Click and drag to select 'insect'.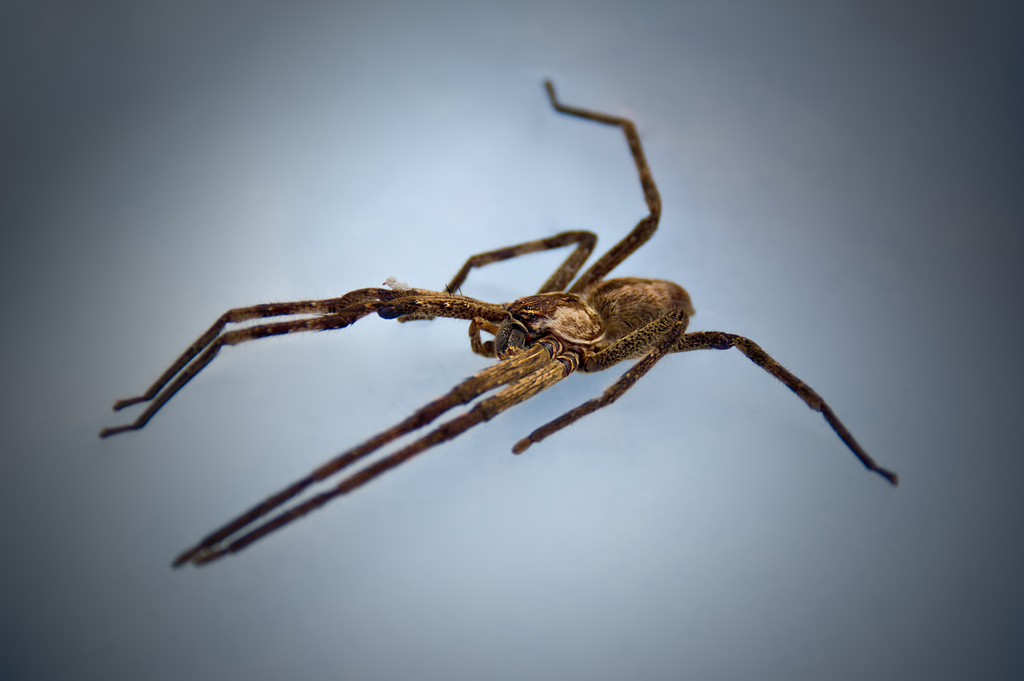
Selection: 99, 74, 901, 566.
